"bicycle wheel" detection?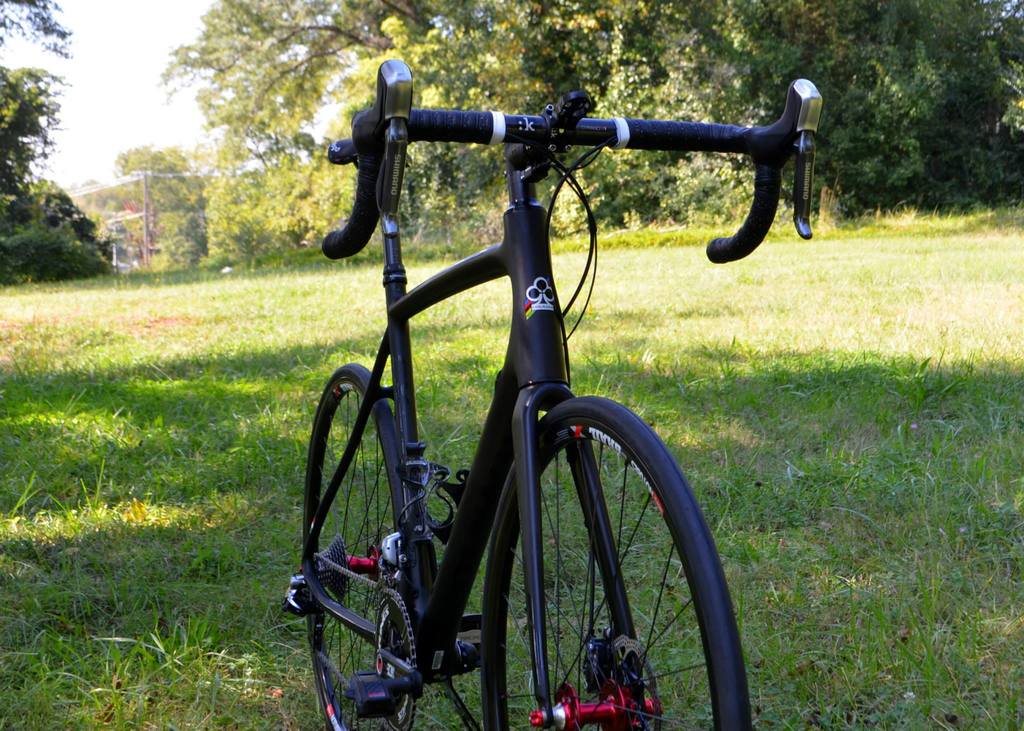
(x1=472, y1=402, x2=753, y2=723)
